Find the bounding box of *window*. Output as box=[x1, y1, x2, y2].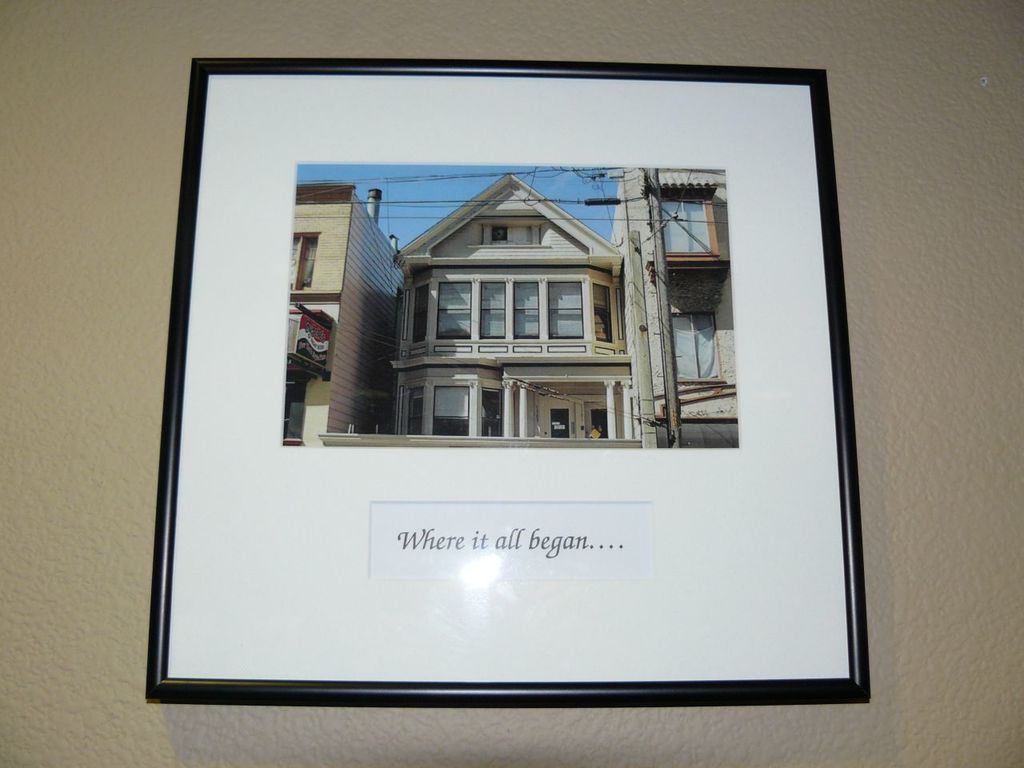
box=[410, 282, 429, 347].
